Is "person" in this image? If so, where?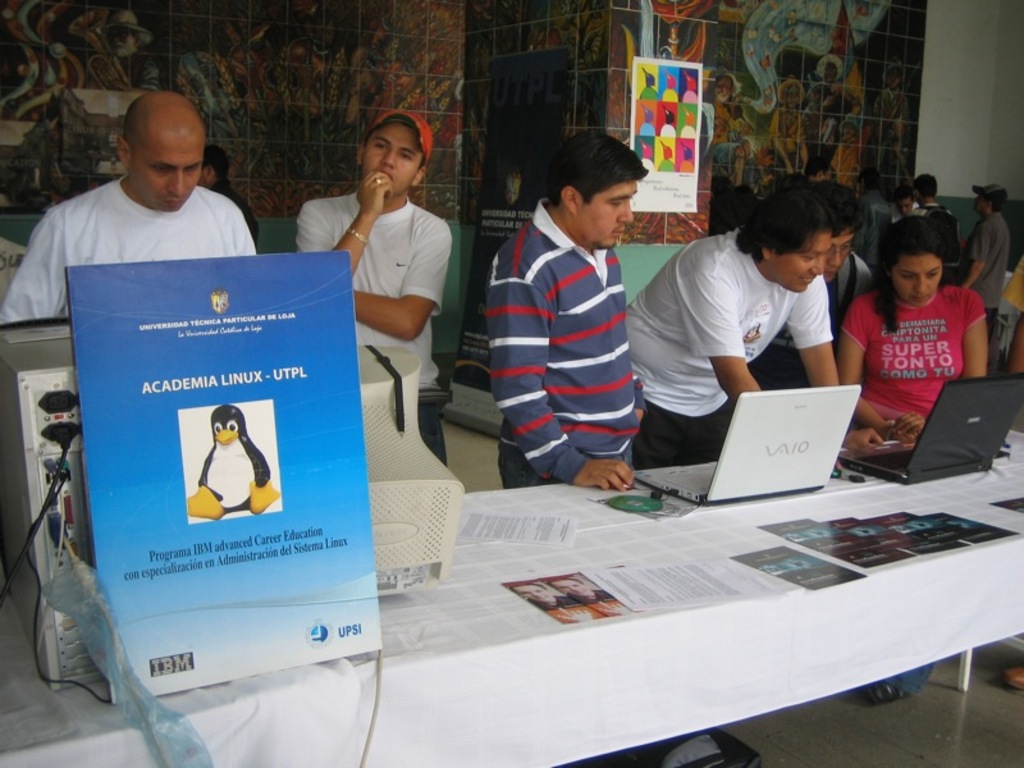
Yes, at BBox(548, 575, 613, 607).
